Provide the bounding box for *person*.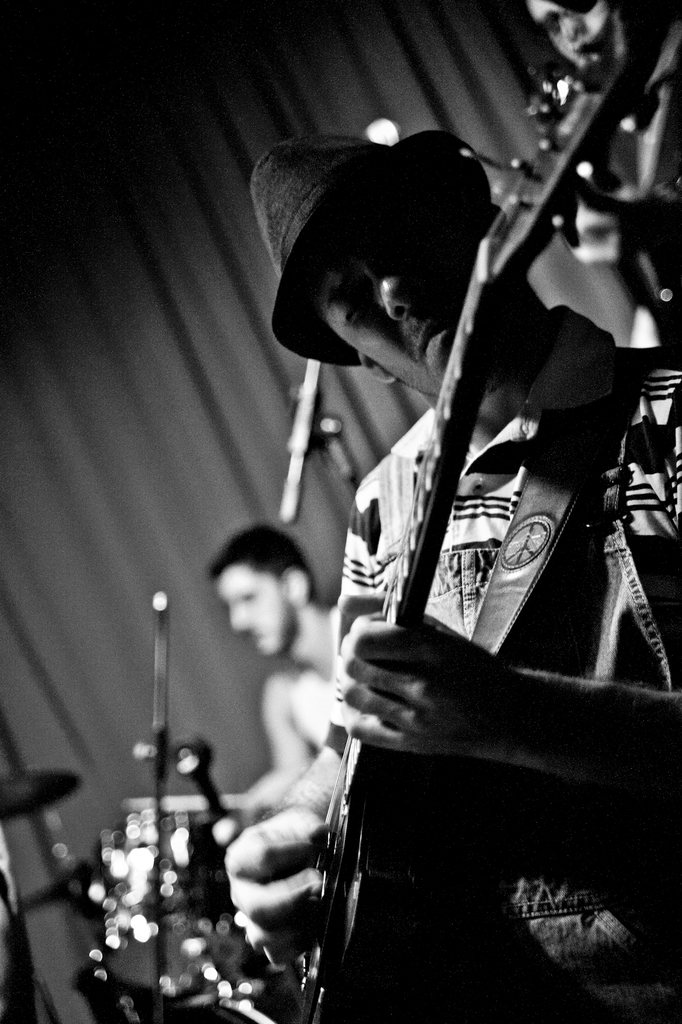
<region>196, 517, 347, 830</region>.
